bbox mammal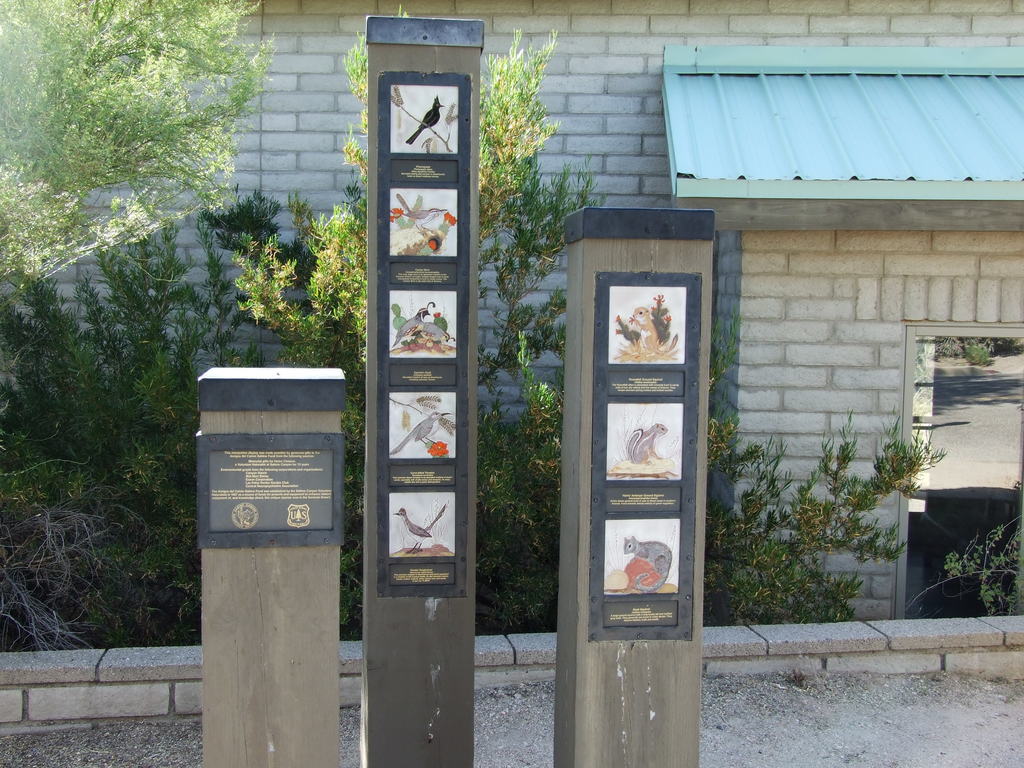
625:306:680:359
